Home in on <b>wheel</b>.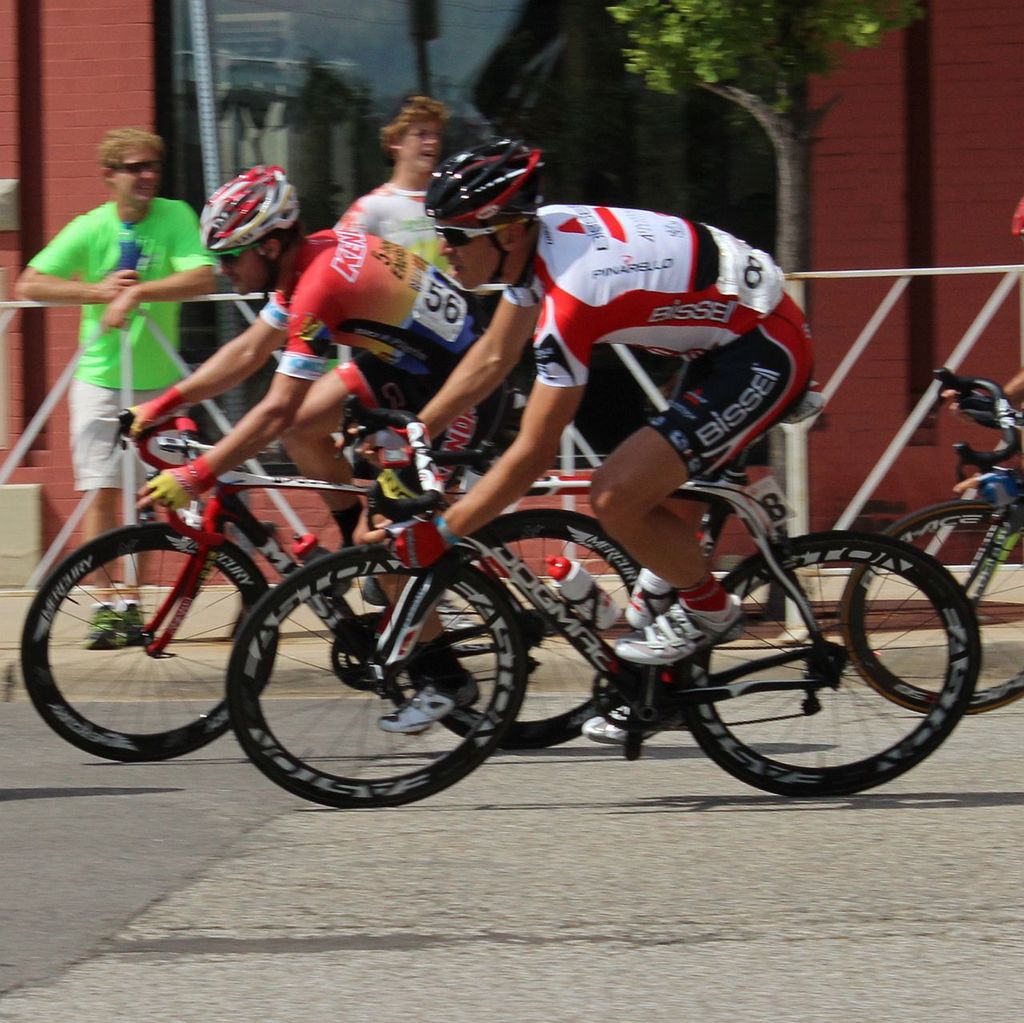
Homed in at select_region(398, 504, 638, 757).
